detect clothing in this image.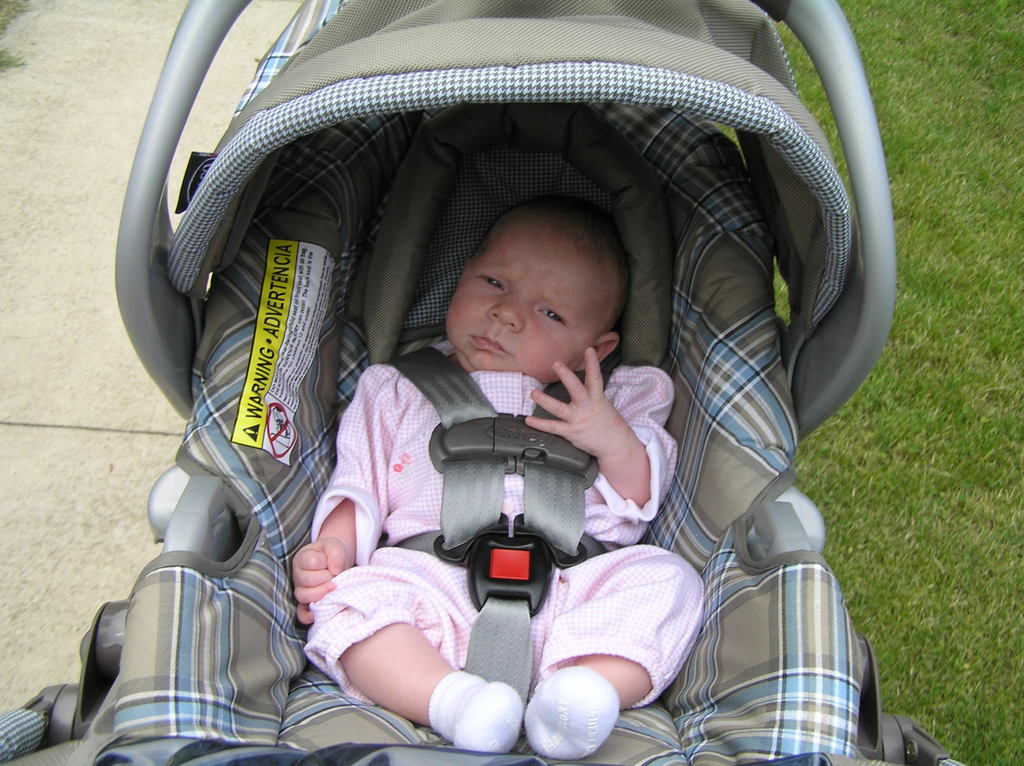
Detection: box=[313, 341, 718, 715].
